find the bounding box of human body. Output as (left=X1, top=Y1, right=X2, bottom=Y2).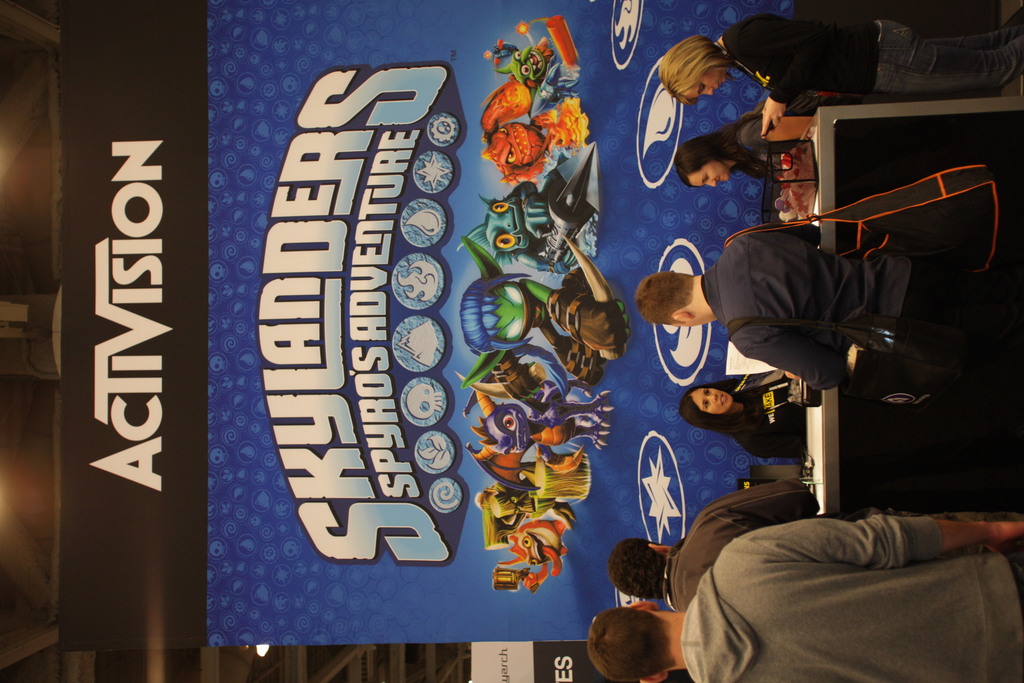
(left=660, top=12, right=1016, bottom=86).
